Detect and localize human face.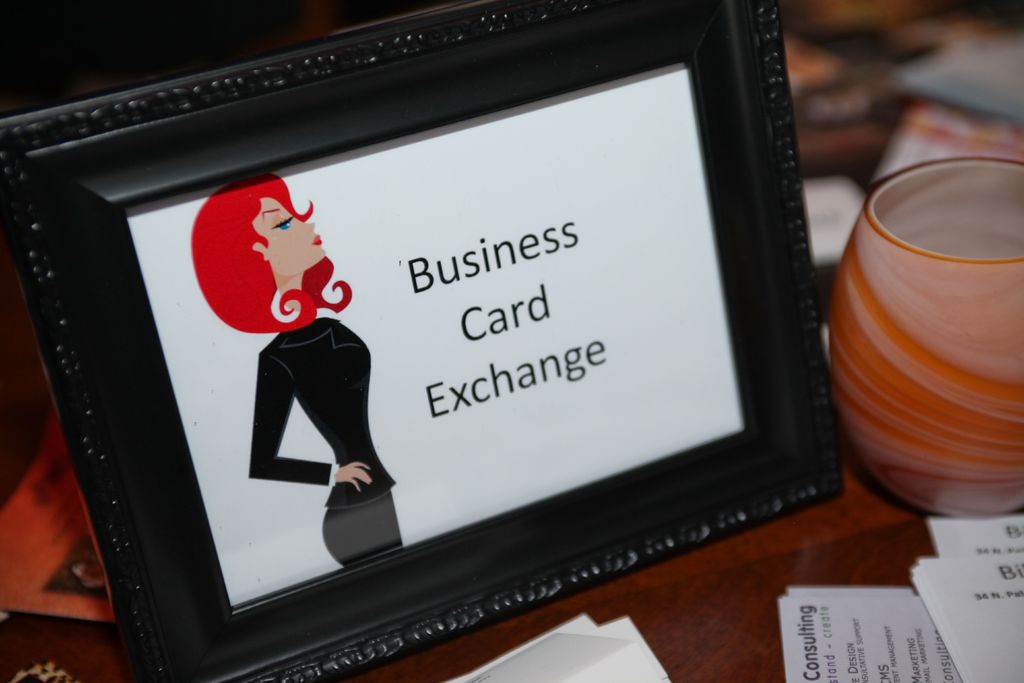
Localized at locate(254, 199, 334, 278).
